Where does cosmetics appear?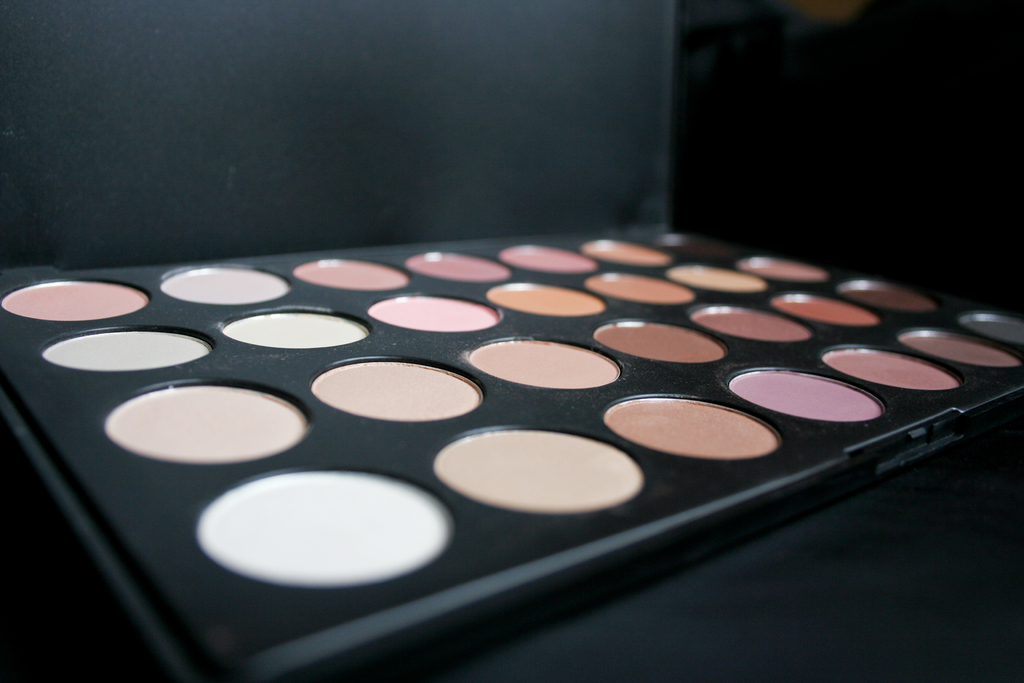
Appears at [294,256,410,295].
